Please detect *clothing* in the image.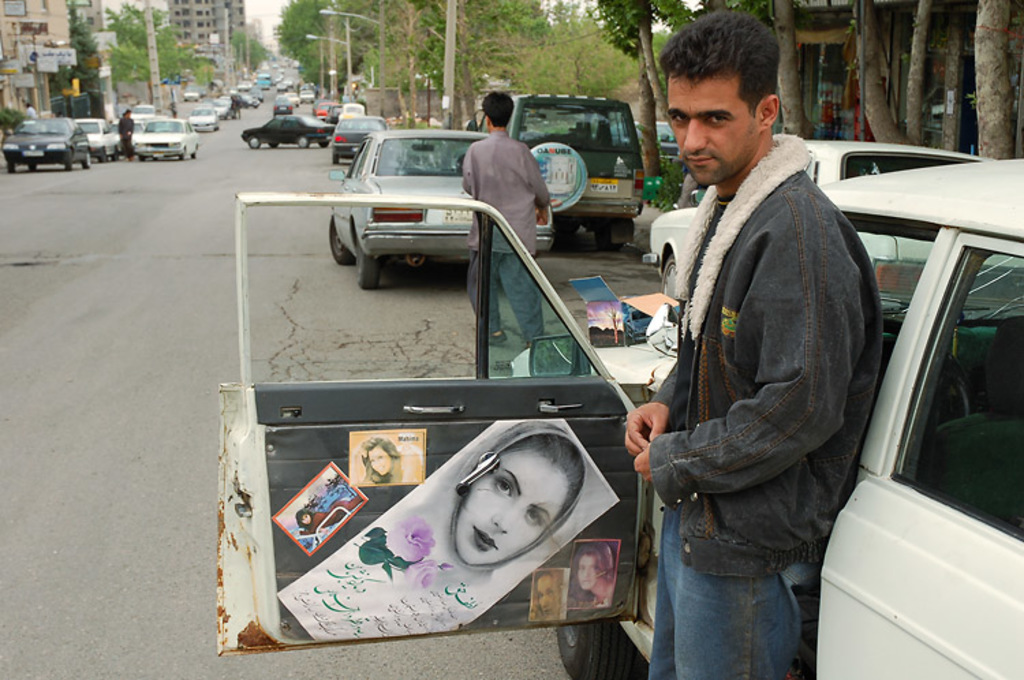
<box>453,251,546,348</box>.
